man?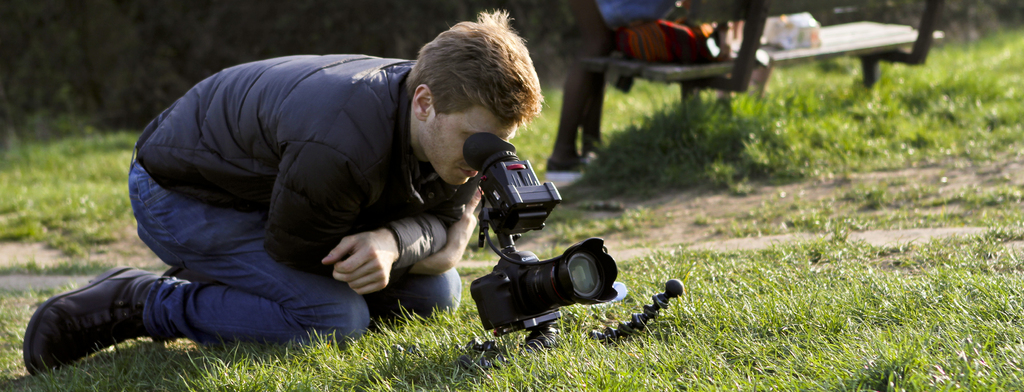
box(58, 29, 619, 372)
